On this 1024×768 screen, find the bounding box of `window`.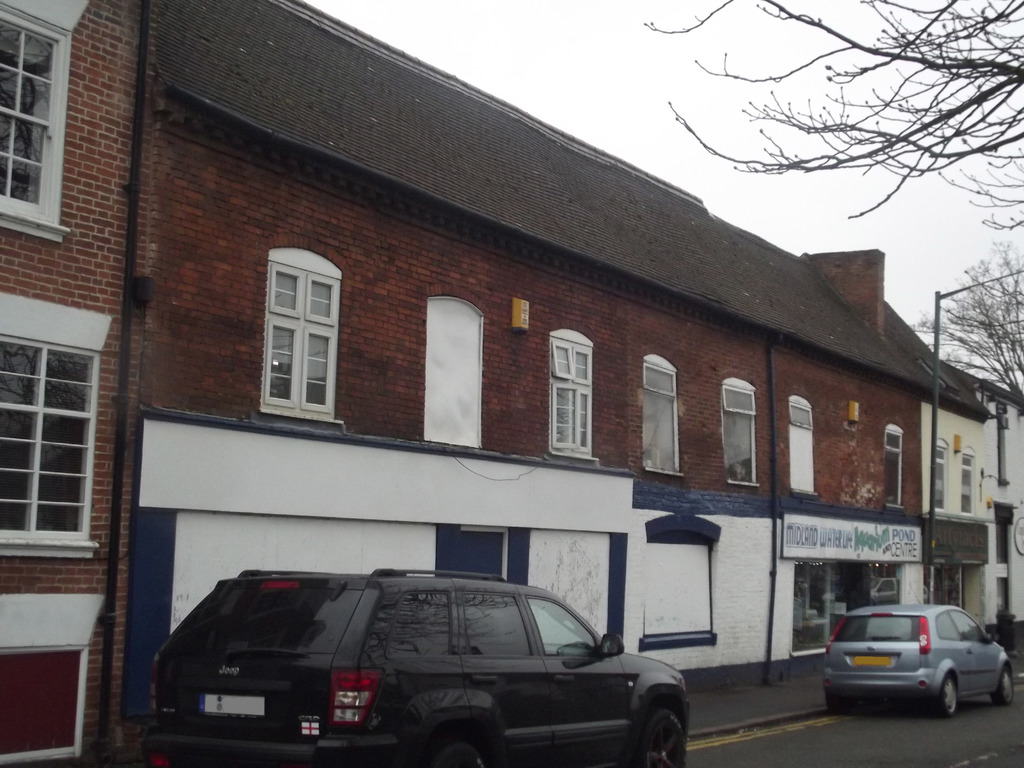
Bounding box: detection(271, 252, 342, 422).
